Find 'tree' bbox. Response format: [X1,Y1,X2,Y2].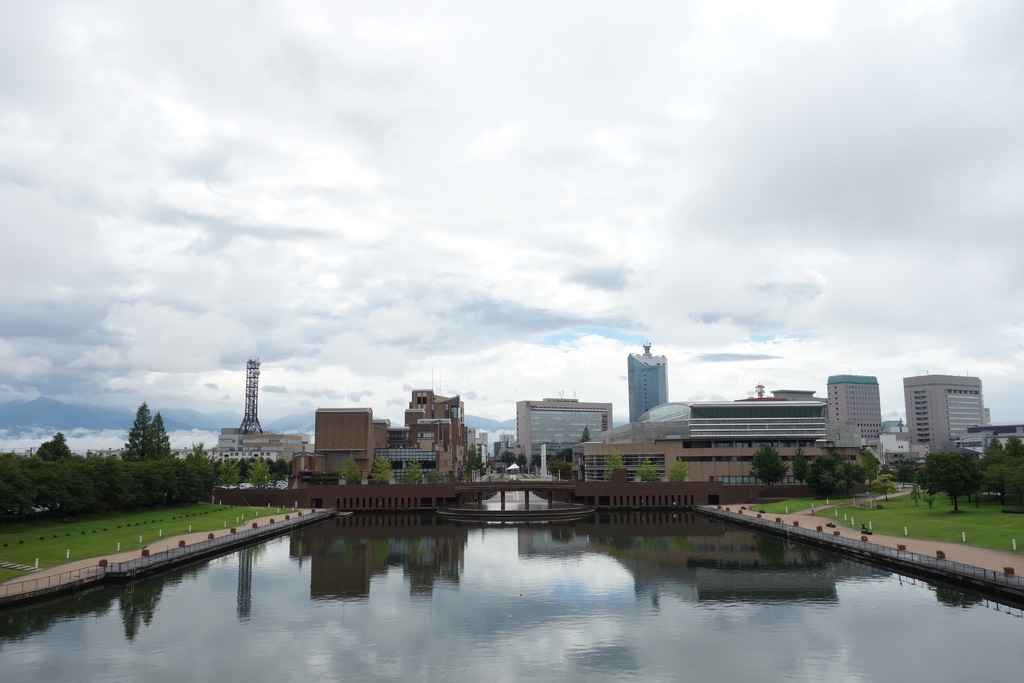
[794,443,810,482].
